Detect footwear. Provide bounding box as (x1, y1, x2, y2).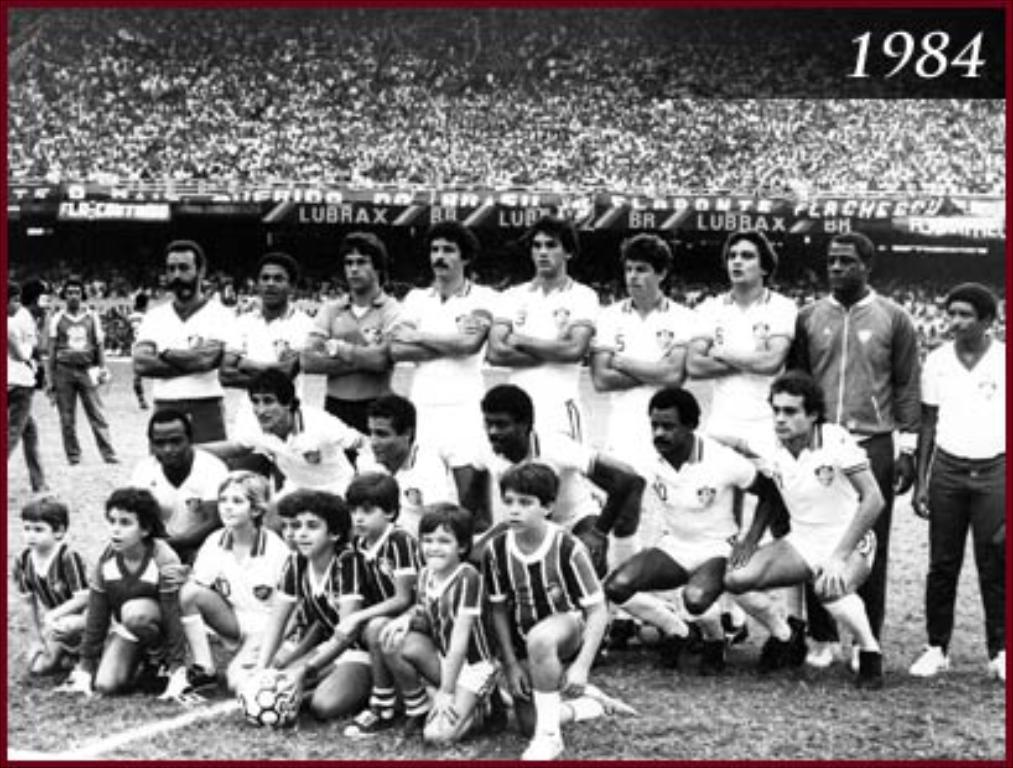
(344, 704, 396, 743).
